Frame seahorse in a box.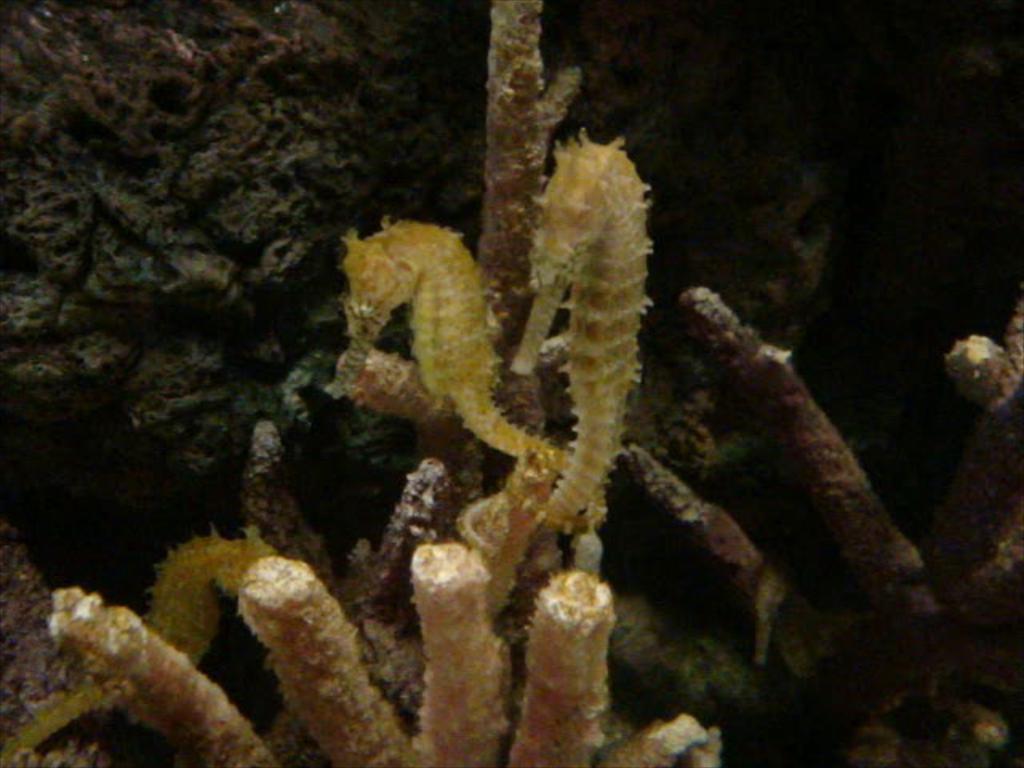
pyautogui.locateOnScreen(330, 214, 608, 525).
